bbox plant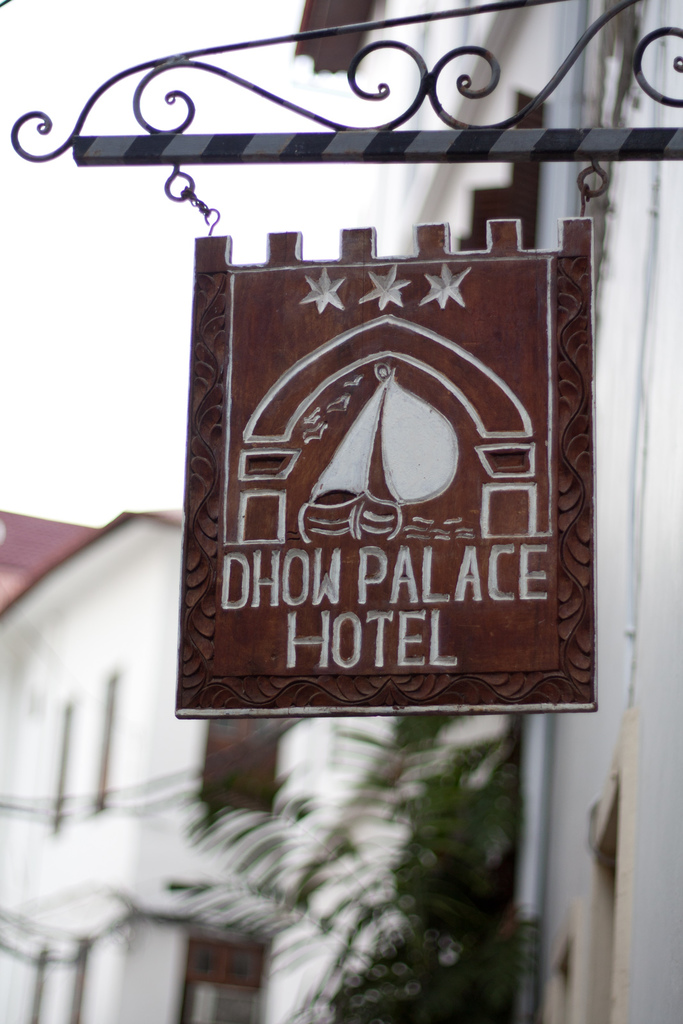
{"left": 145, "top": 707, "right": 526, "bottom": 1023}
